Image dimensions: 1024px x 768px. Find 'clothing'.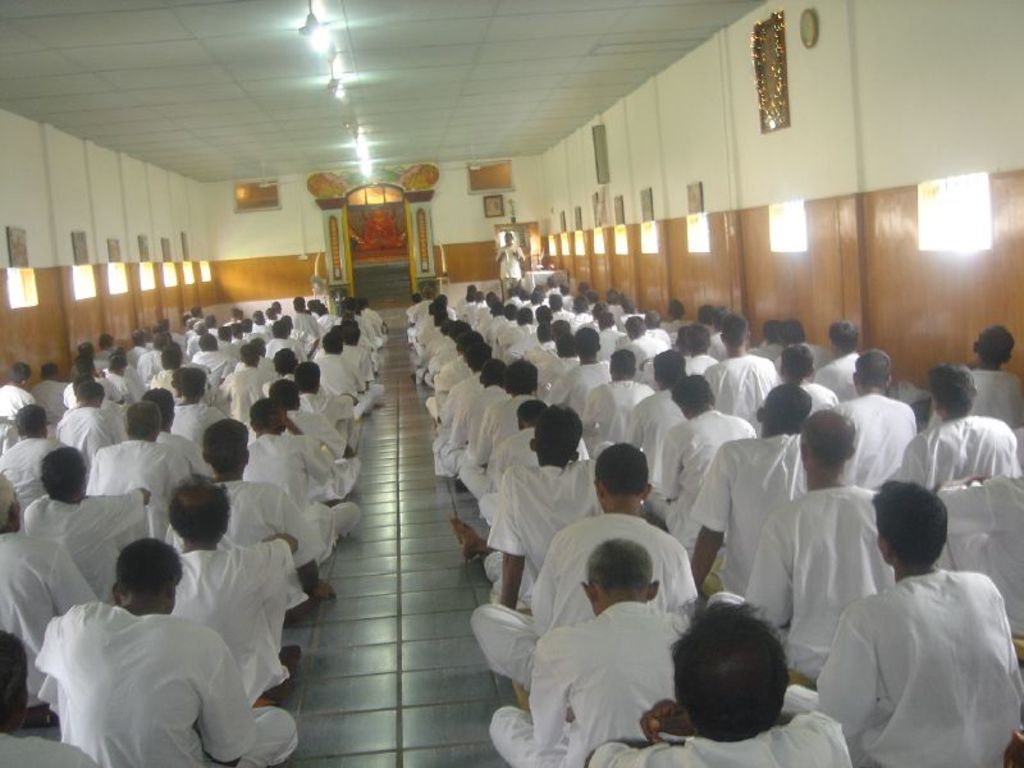
(left=426, top=362, right=475, bottom=406).
